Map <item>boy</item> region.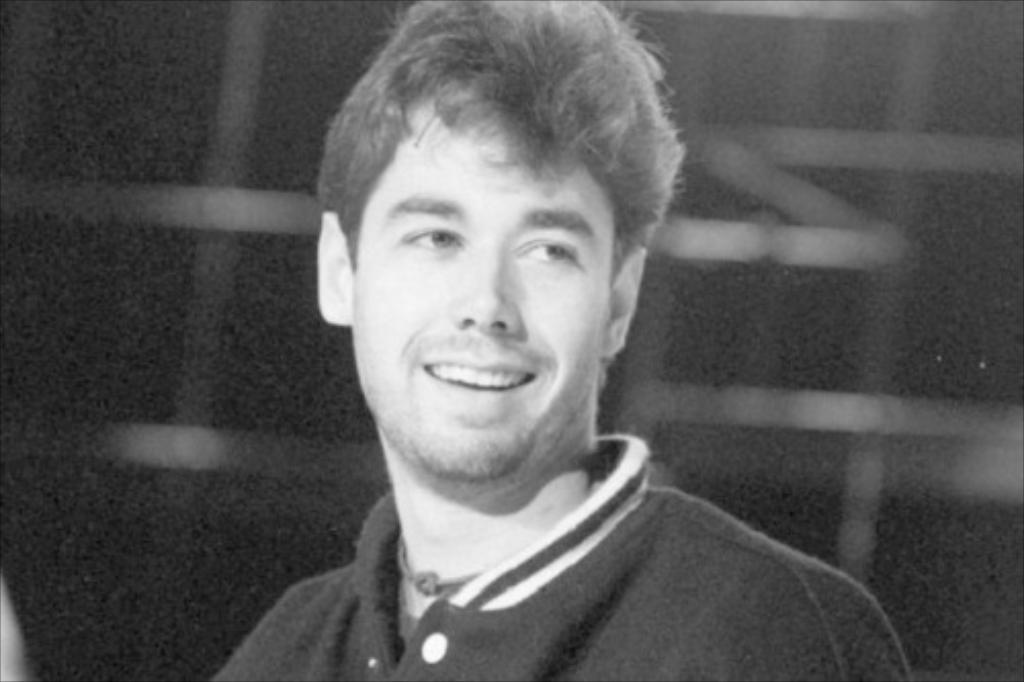
Mapped to 207, 0, 911, 680.
